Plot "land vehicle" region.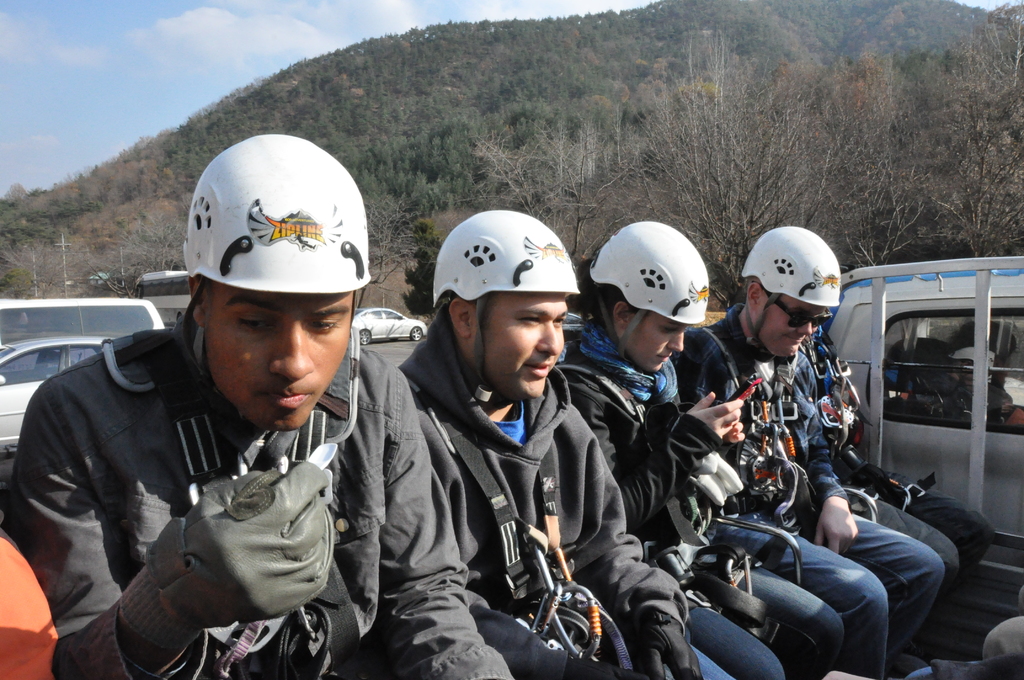
Plotted at 0 334 107 454.
